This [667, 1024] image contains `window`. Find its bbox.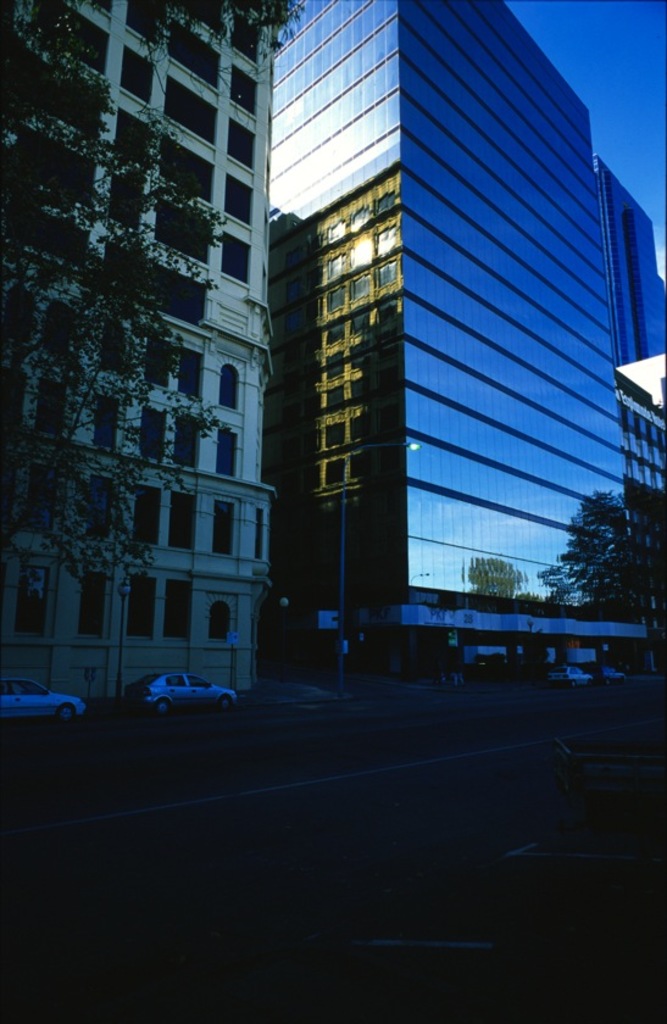
rect(9, 561, 41, 633).
